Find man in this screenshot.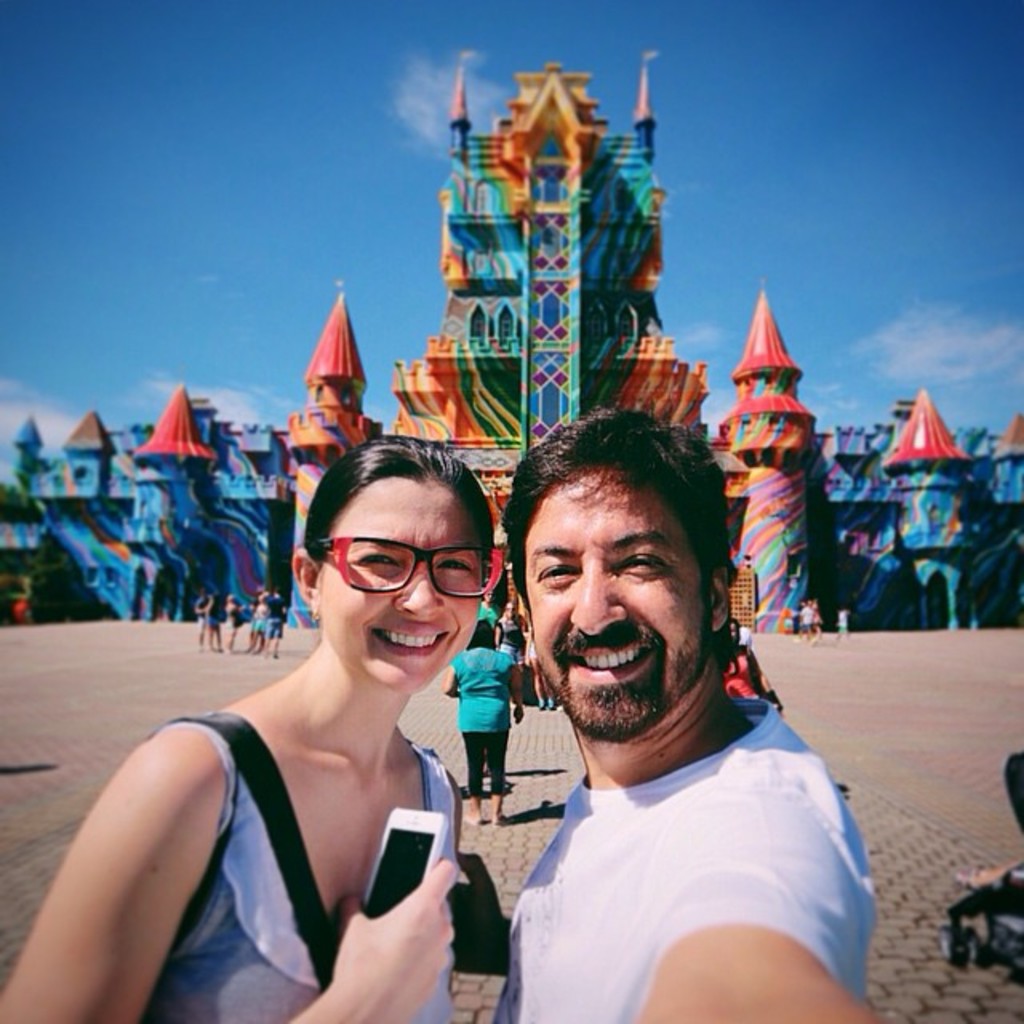
The bounding box for man is 190,586,210,650.
